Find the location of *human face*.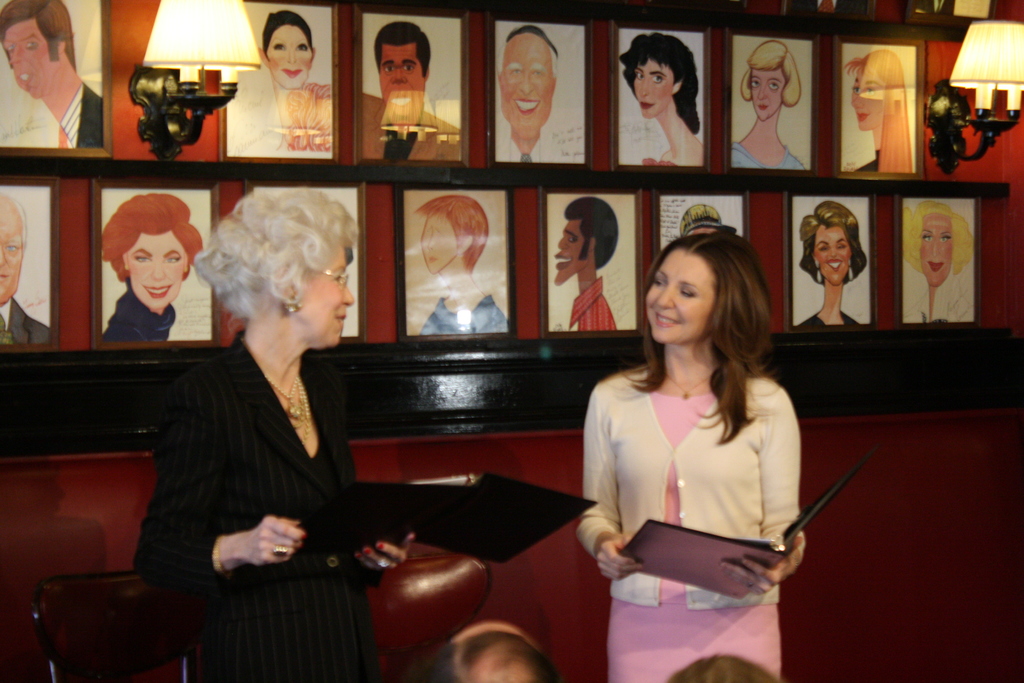
Location: 635,62,673,120.
